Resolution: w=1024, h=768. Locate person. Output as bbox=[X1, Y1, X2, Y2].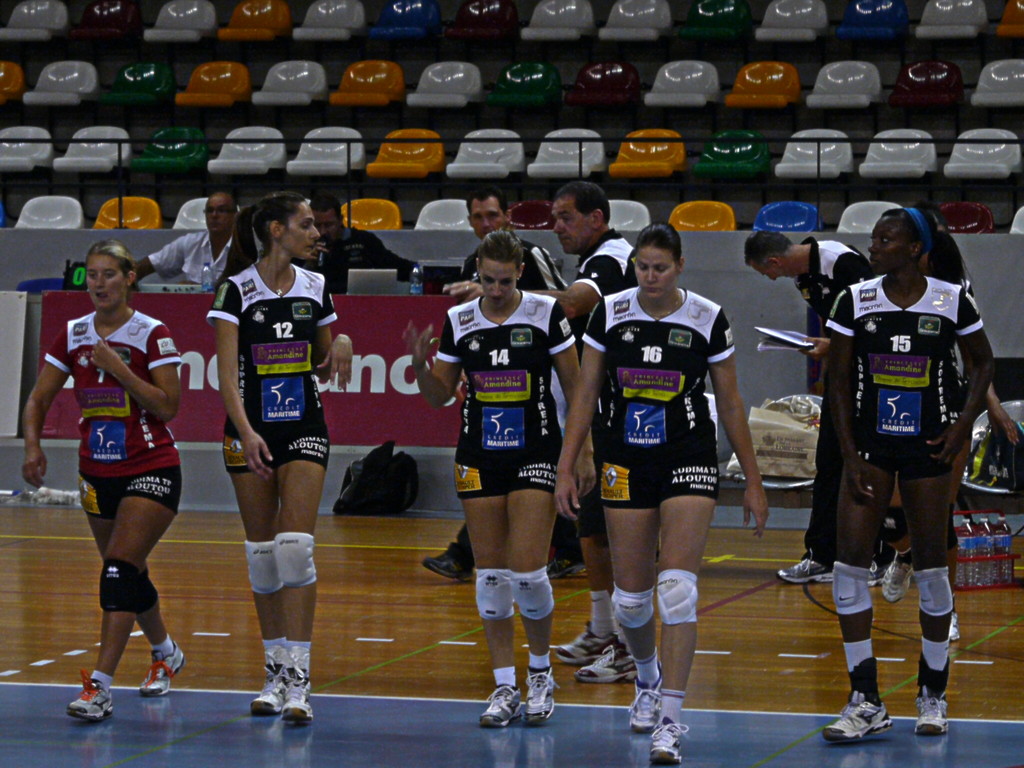
bbox=[18, 239, 178, 707].
